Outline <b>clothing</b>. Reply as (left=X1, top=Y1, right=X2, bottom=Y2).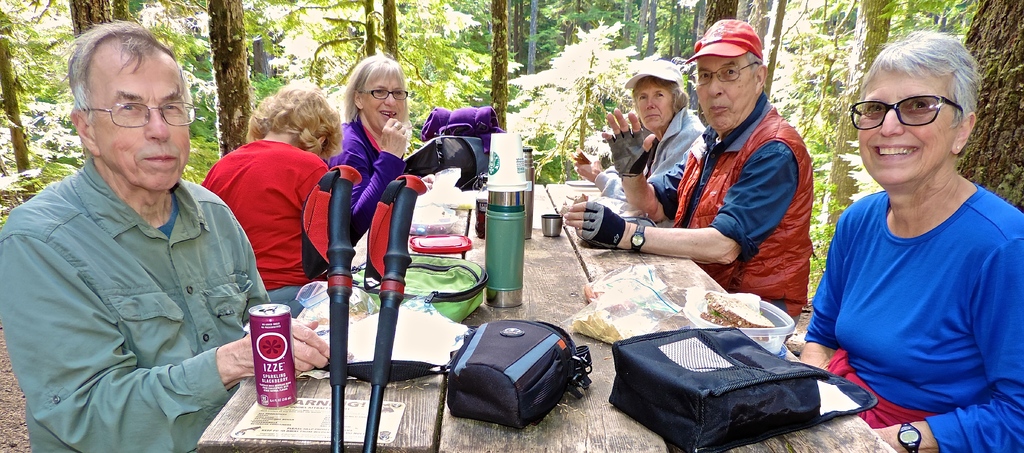
(left=311, top=115, right=501, bottom=271).
